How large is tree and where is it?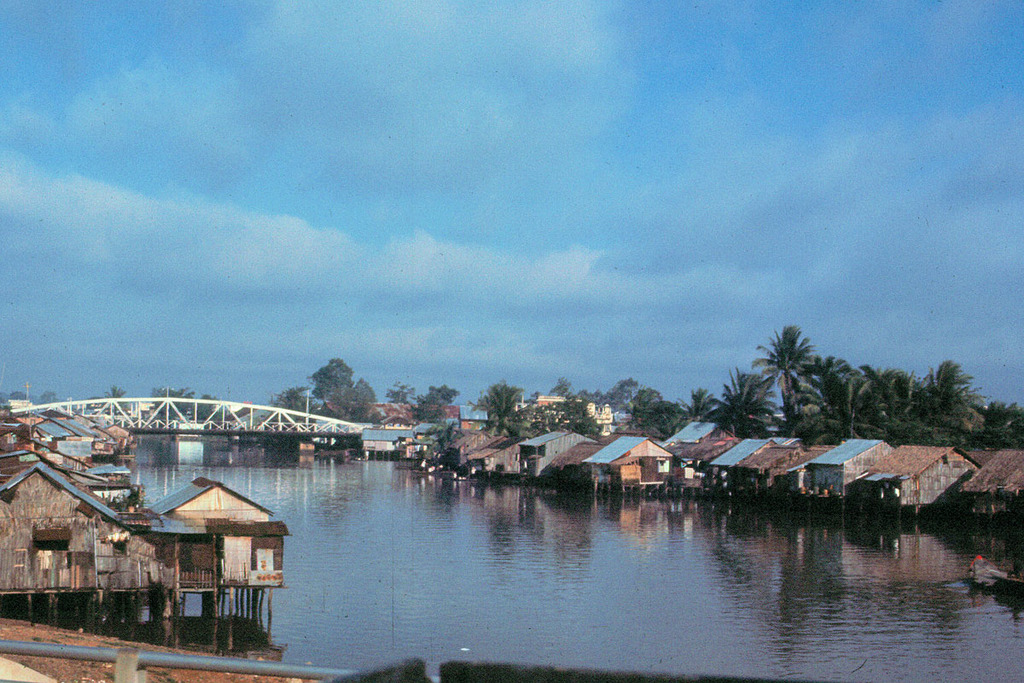
Bounding box: [464, 382, 541, 438].
